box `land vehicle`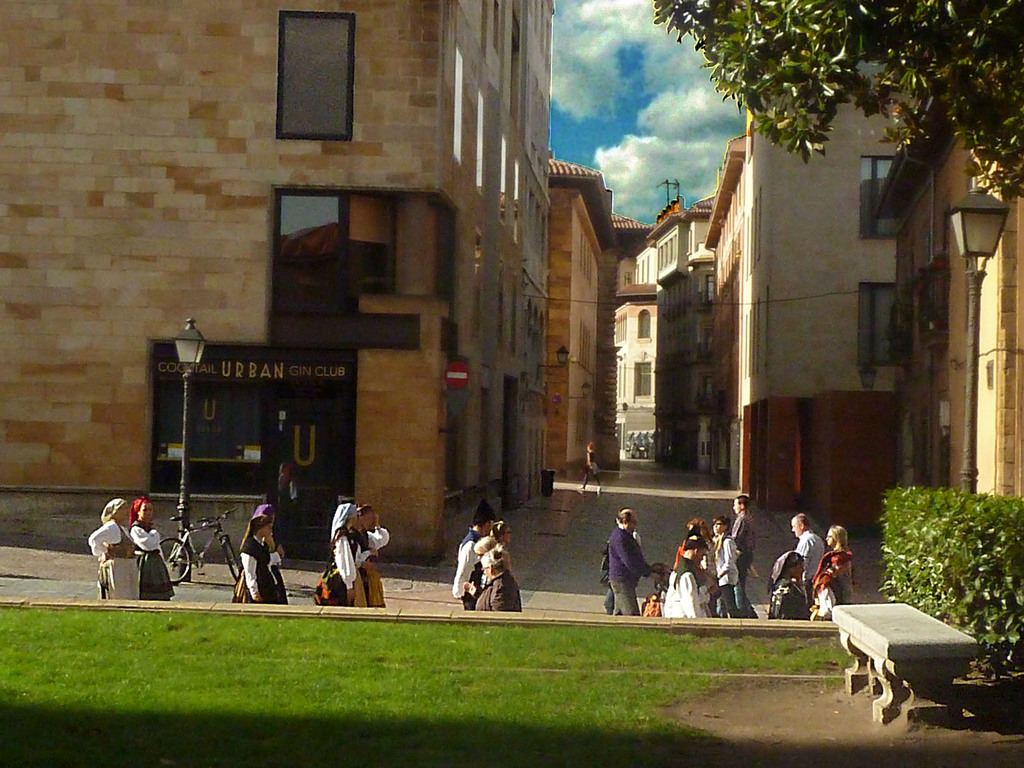
box=[159, 506, 244, 588]
